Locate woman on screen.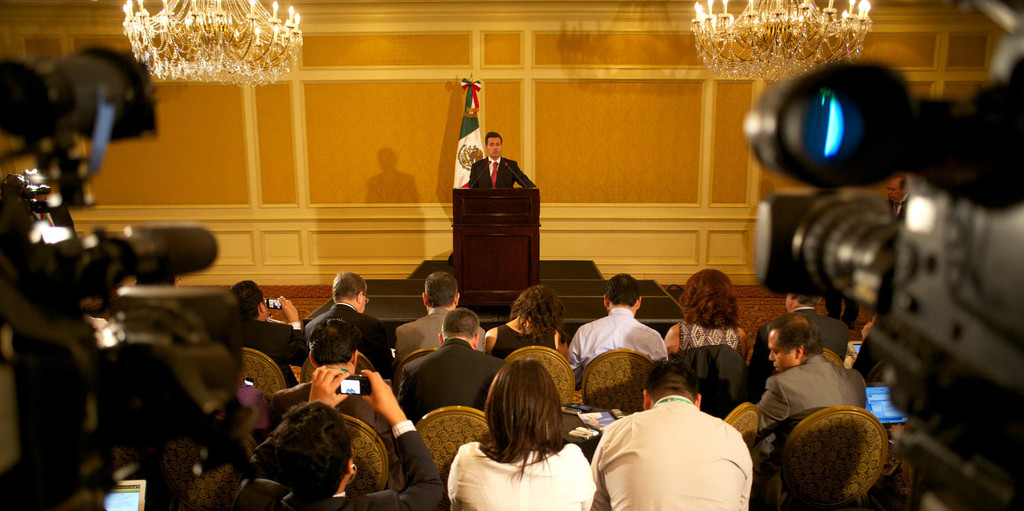
On screen at (483, 283, 575, 366).
